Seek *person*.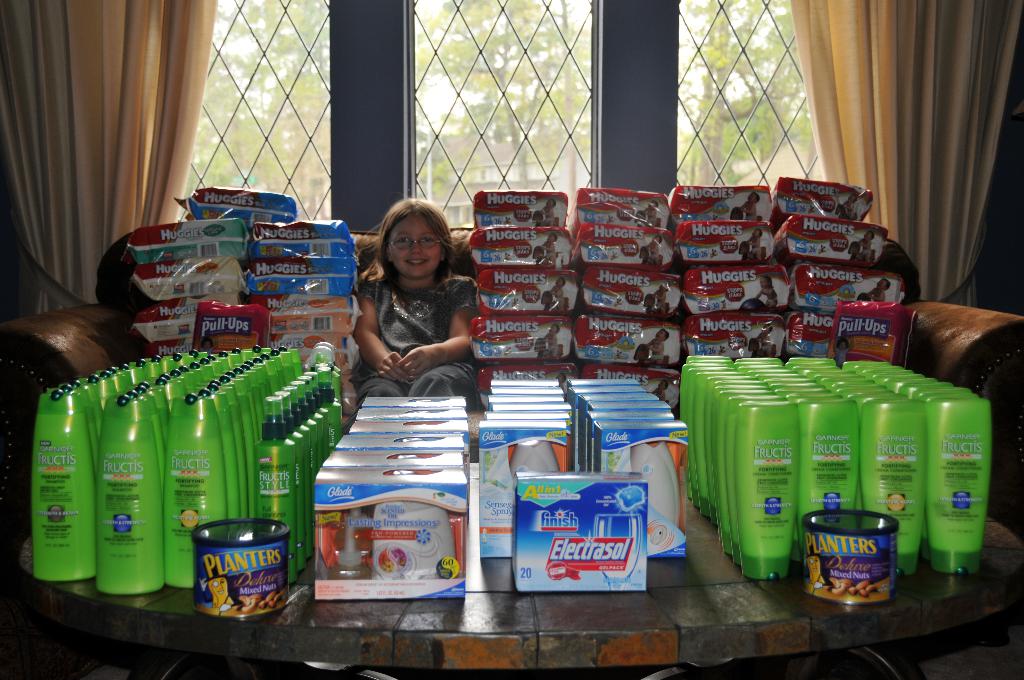
<box>346,195,486,435</box>.
